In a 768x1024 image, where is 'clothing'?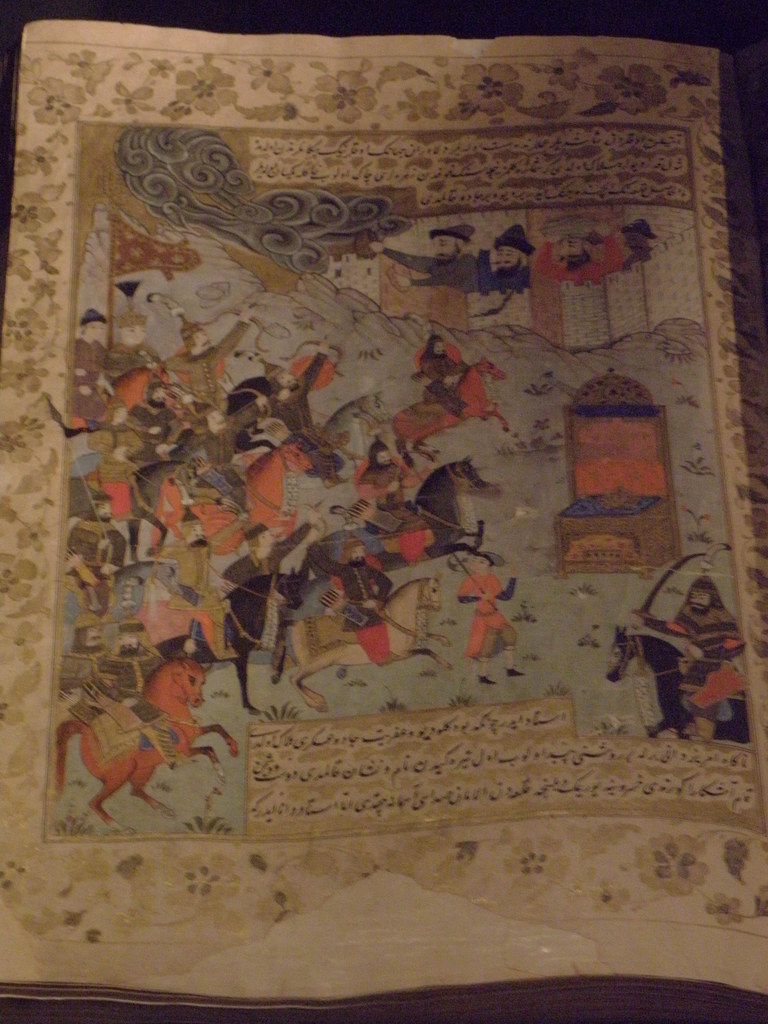
x1=384, y1=244, x2=475, y2=292.
